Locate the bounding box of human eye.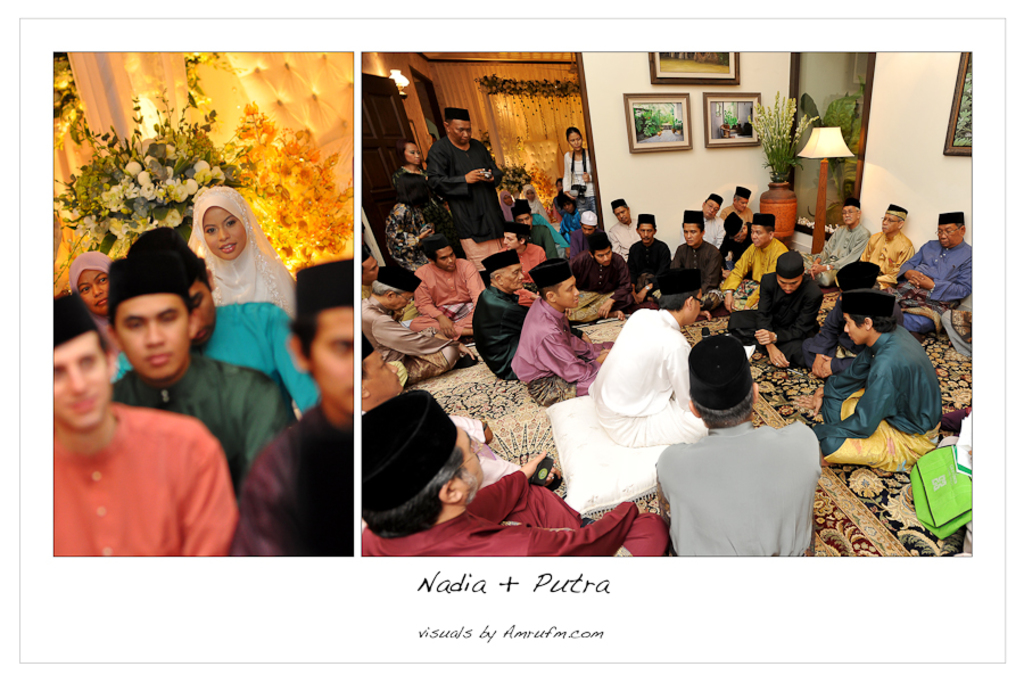
Bounding box: region(943, 227, 956, 234).
